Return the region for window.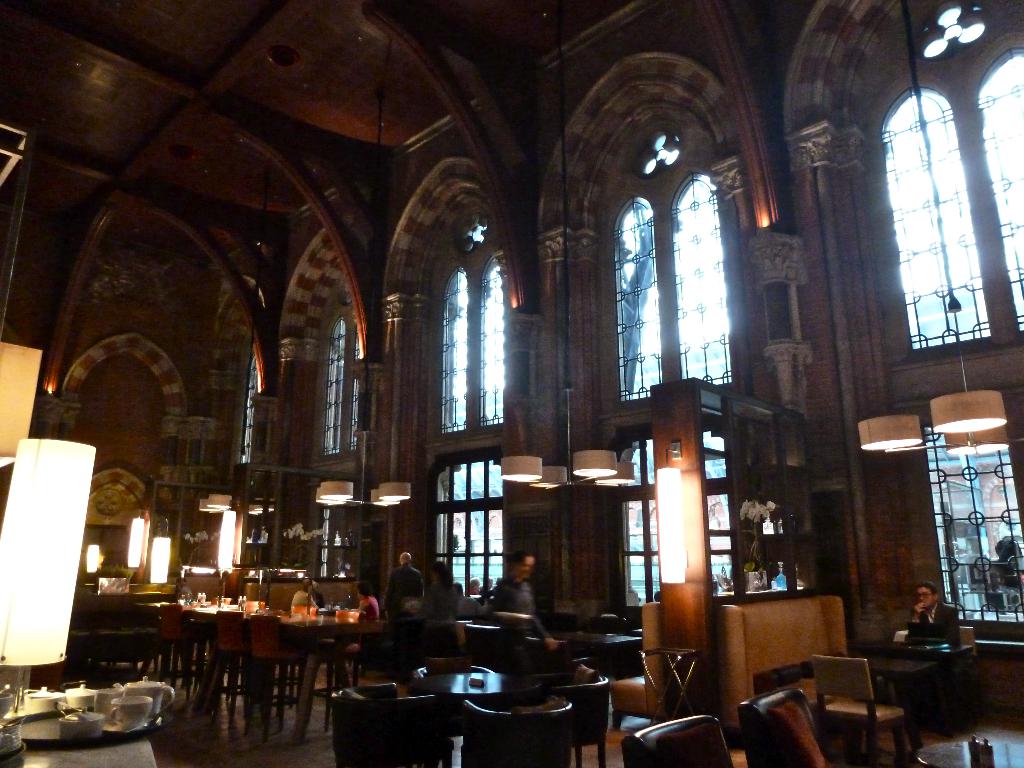
bbox=[310, 307, 353, 461].
